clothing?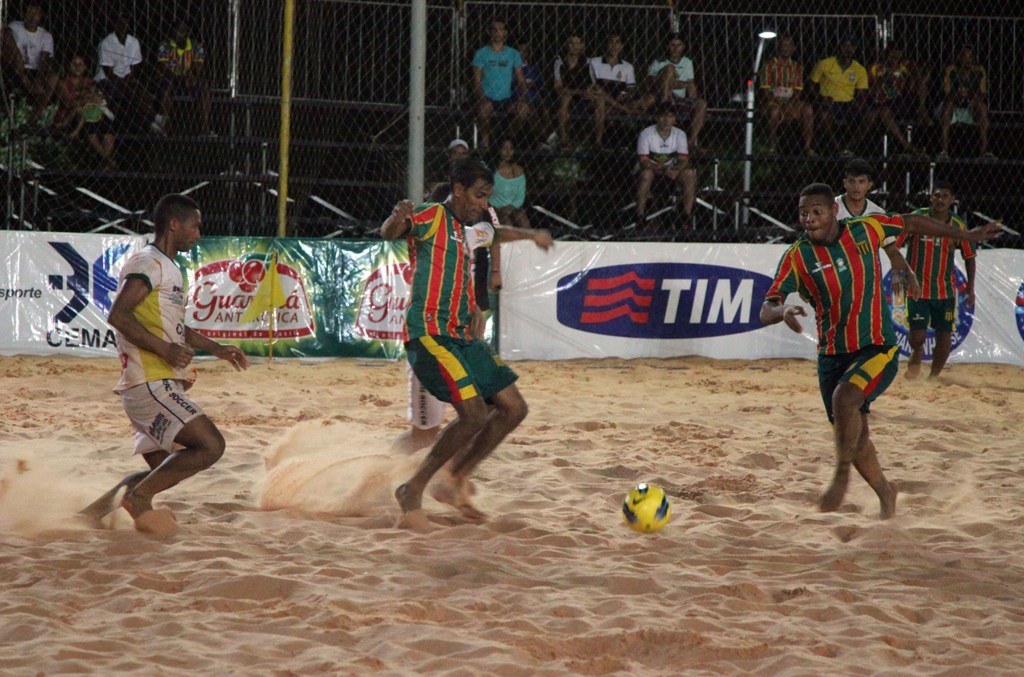
<box>78,107,116,135</box>
